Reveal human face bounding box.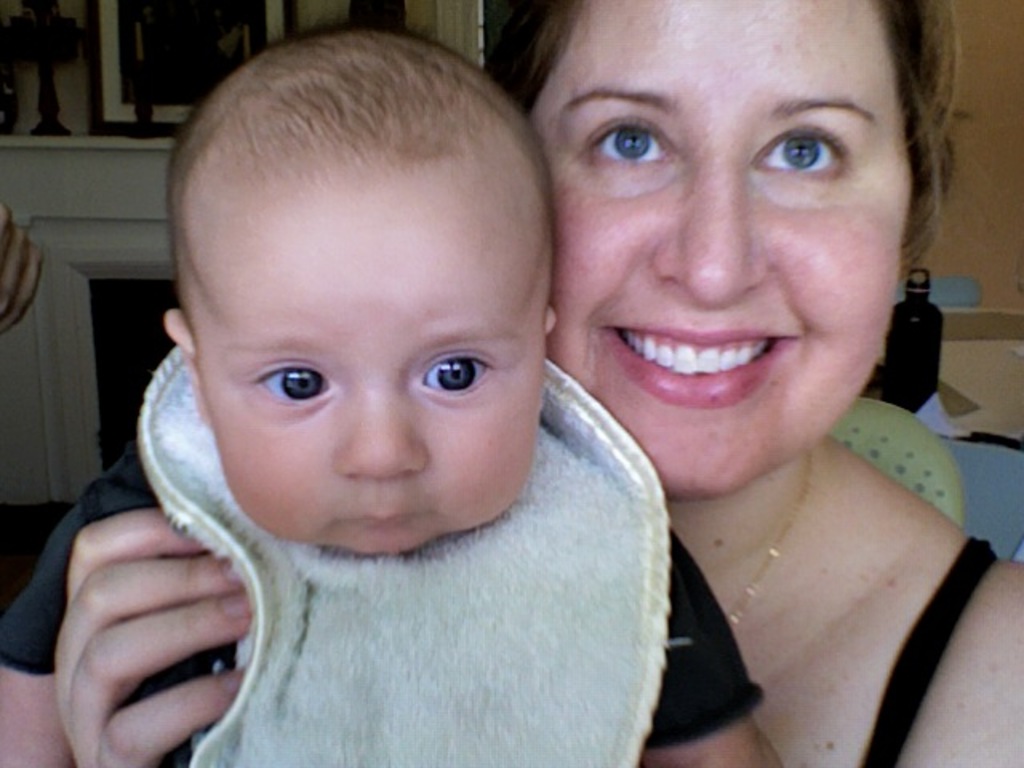
Revealed: rect(520, 0, 915, 499).
